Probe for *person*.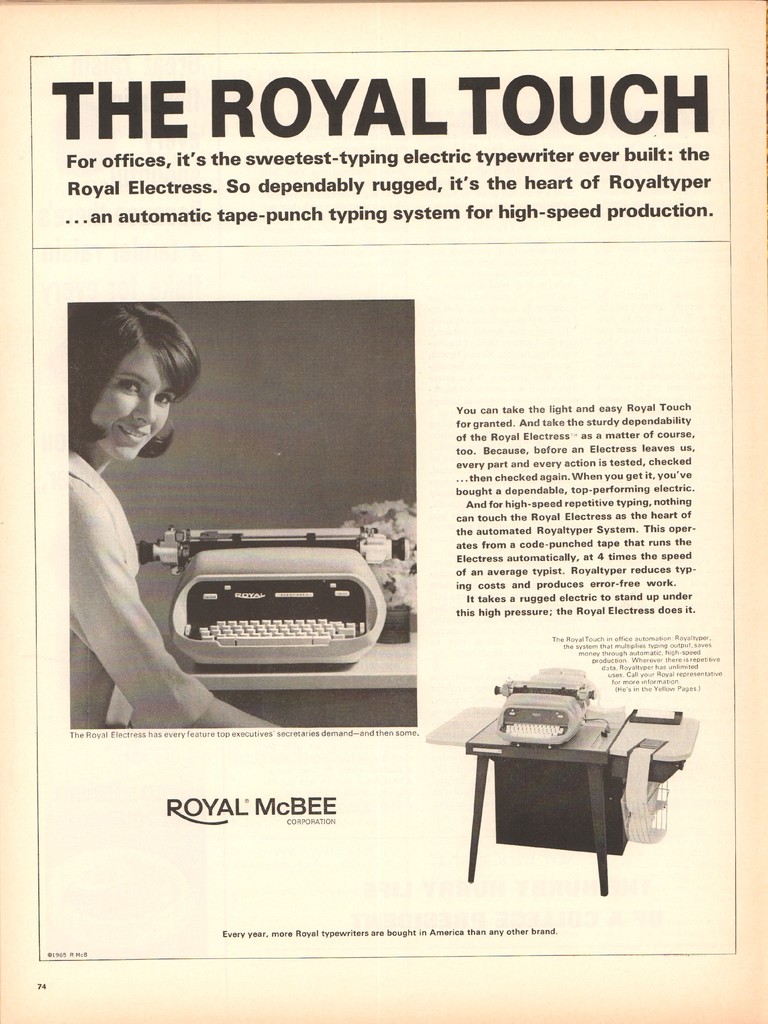
Probe result: x1=65, y1=299, x2=284, y2=734.
